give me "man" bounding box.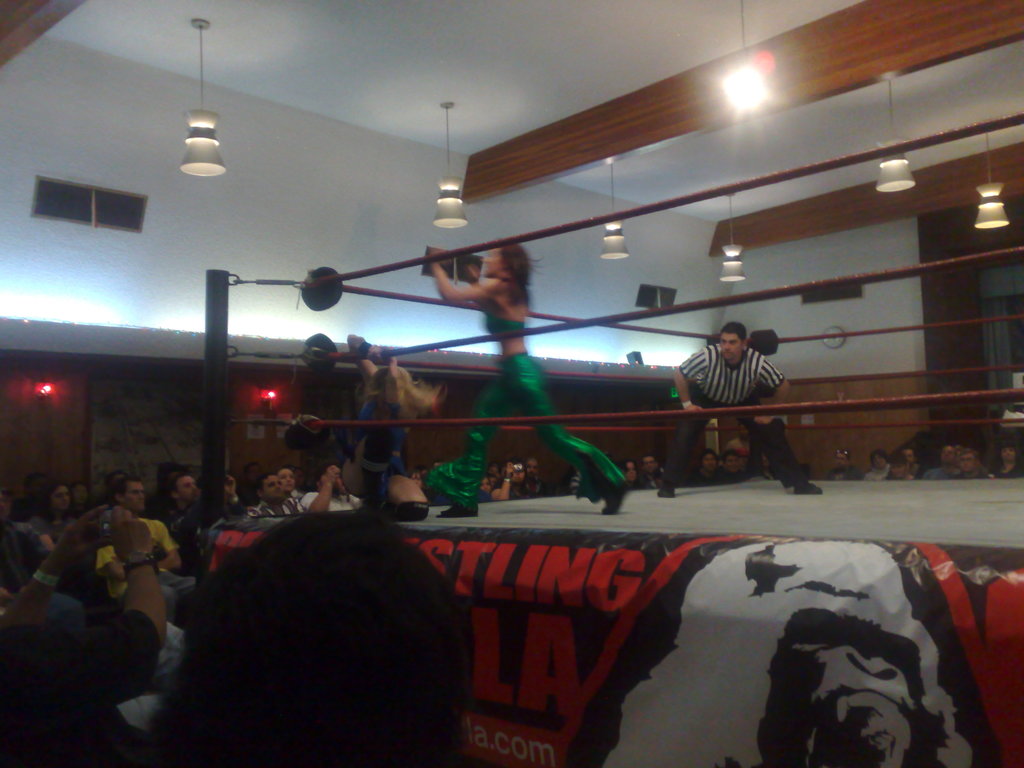
<box>639,456,660,487</box>.
